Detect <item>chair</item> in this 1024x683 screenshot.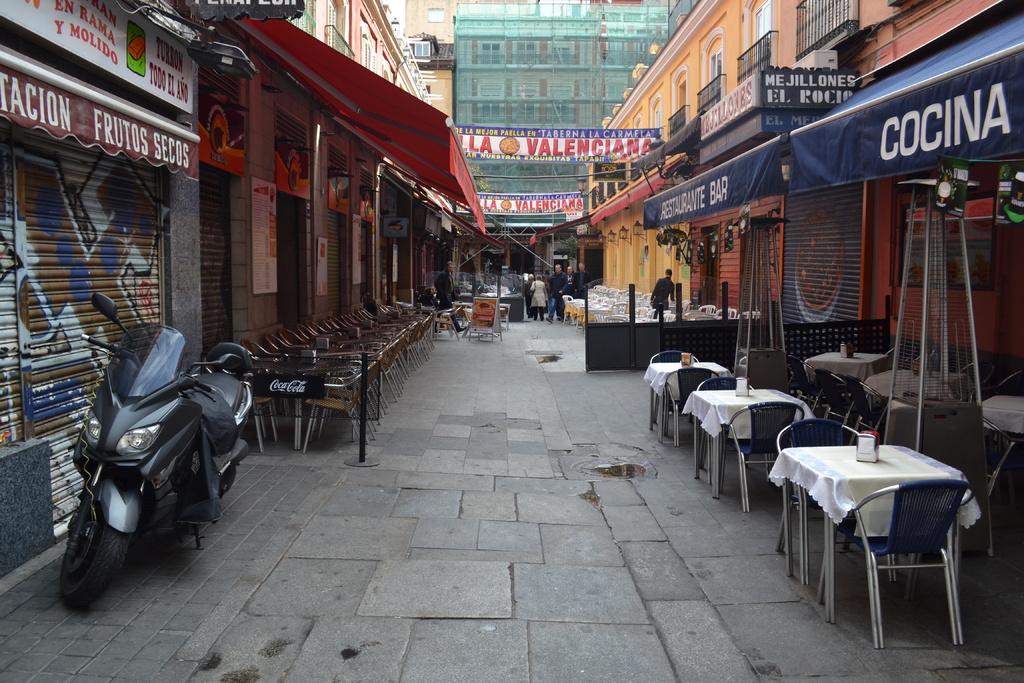
Detection: region(981, 412, 1023, 561).
